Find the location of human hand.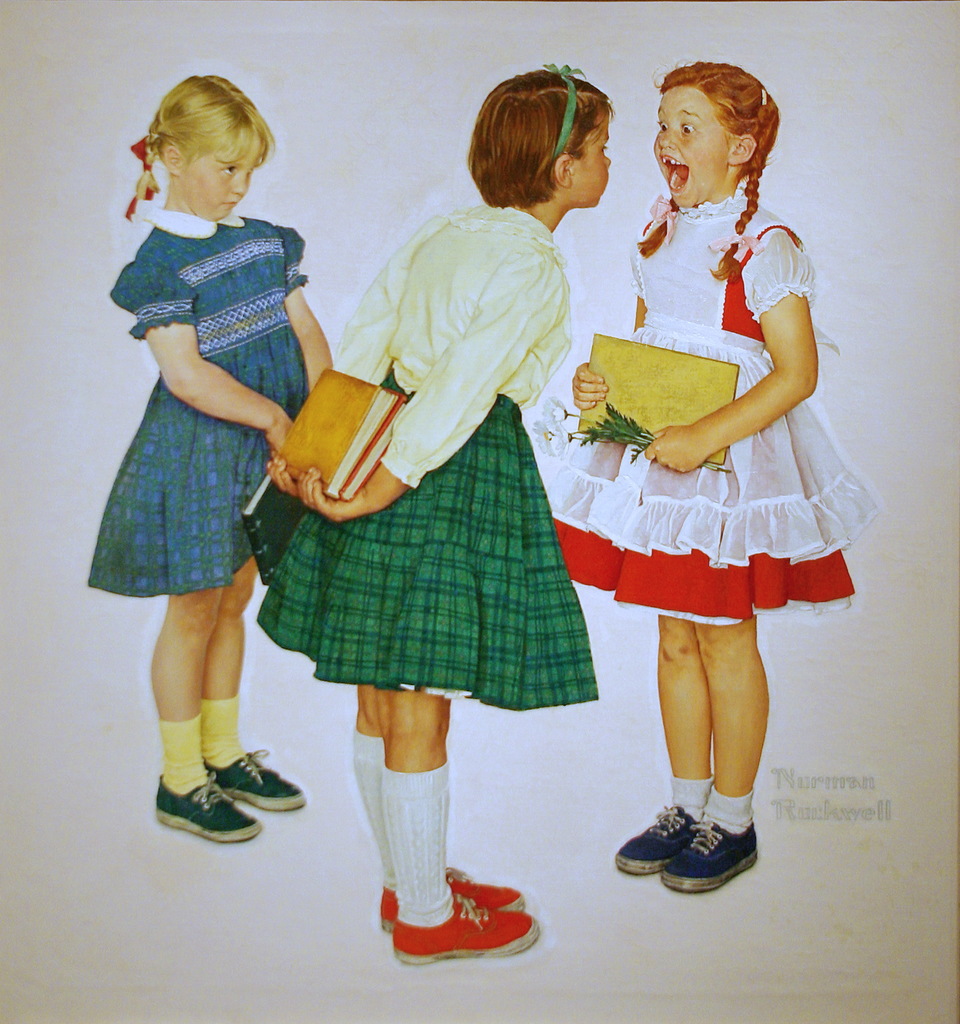
Location: region(569, 359, 608, 410).
